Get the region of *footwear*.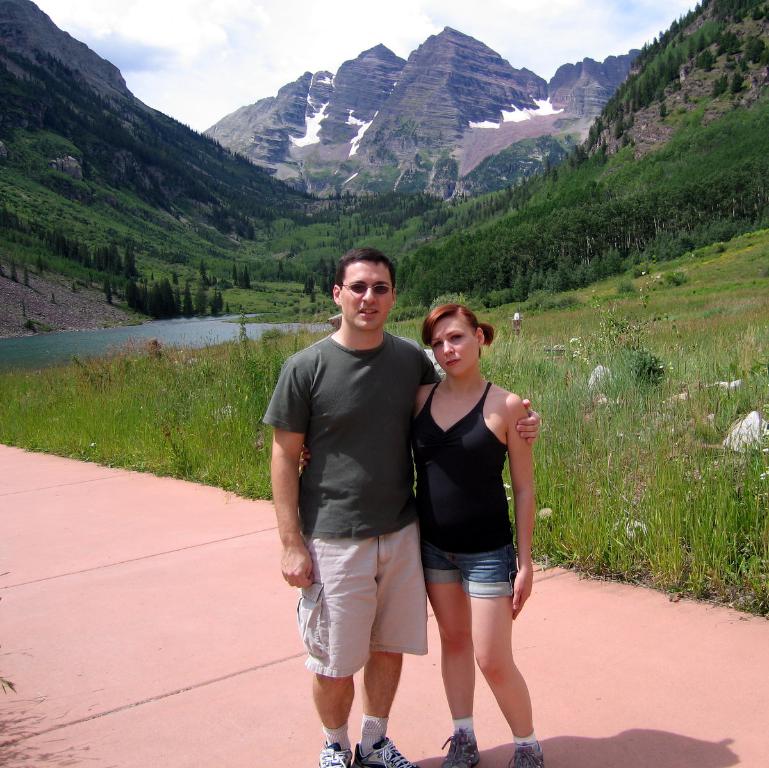
locate(351, 735, 418, 767).
